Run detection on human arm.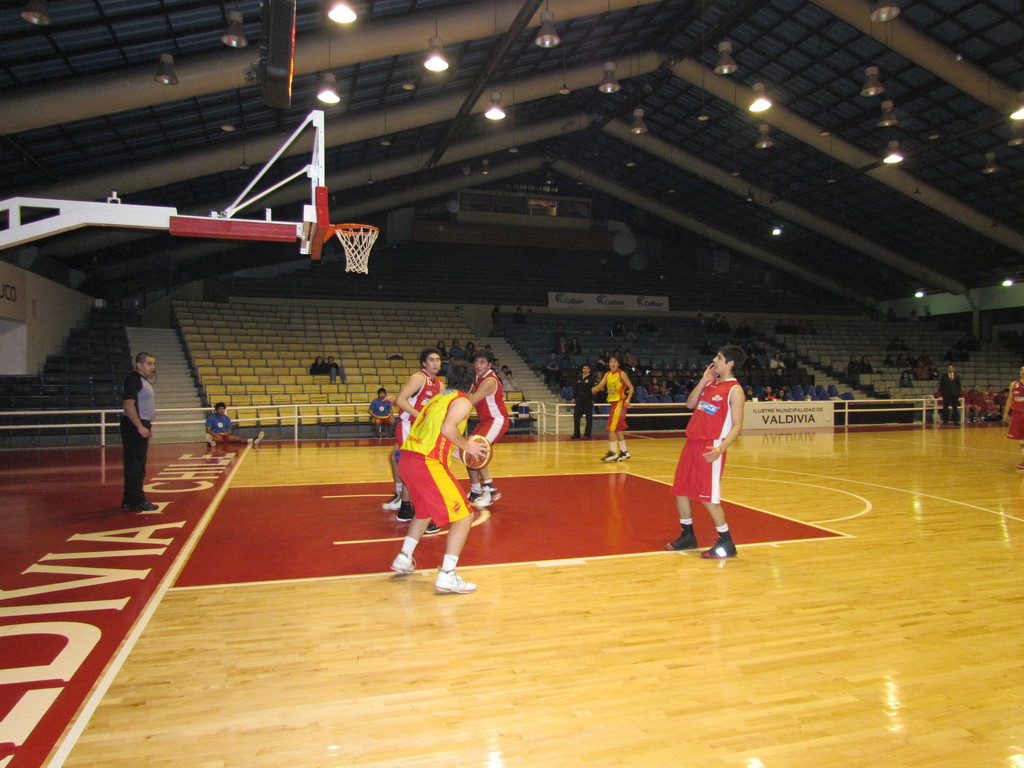
Result: BBox(695, 385, 747, 463).
